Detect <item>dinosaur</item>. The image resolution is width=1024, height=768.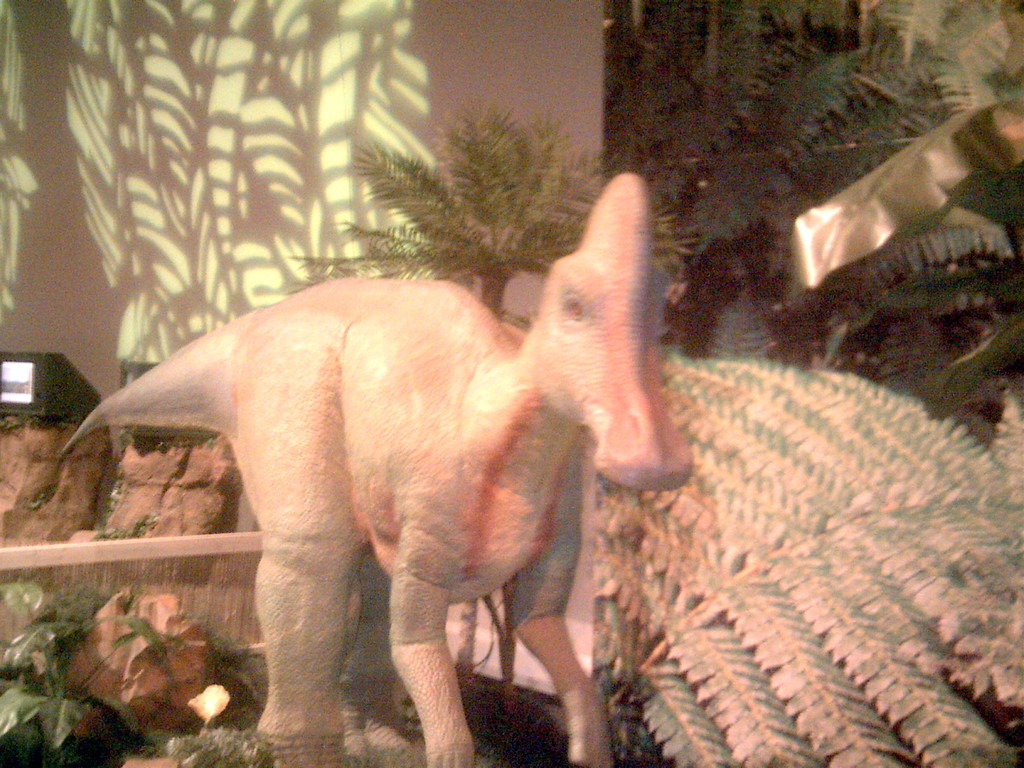
x1=55, y1=168, x2=695, y2=767.
